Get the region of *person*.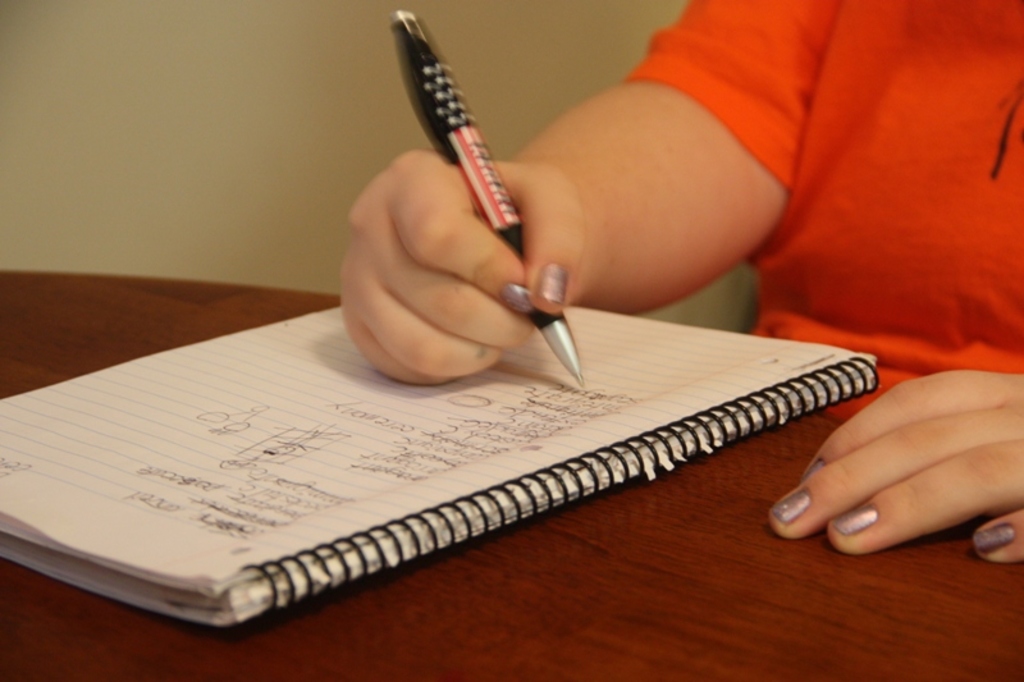
[333,0,1023,566].
